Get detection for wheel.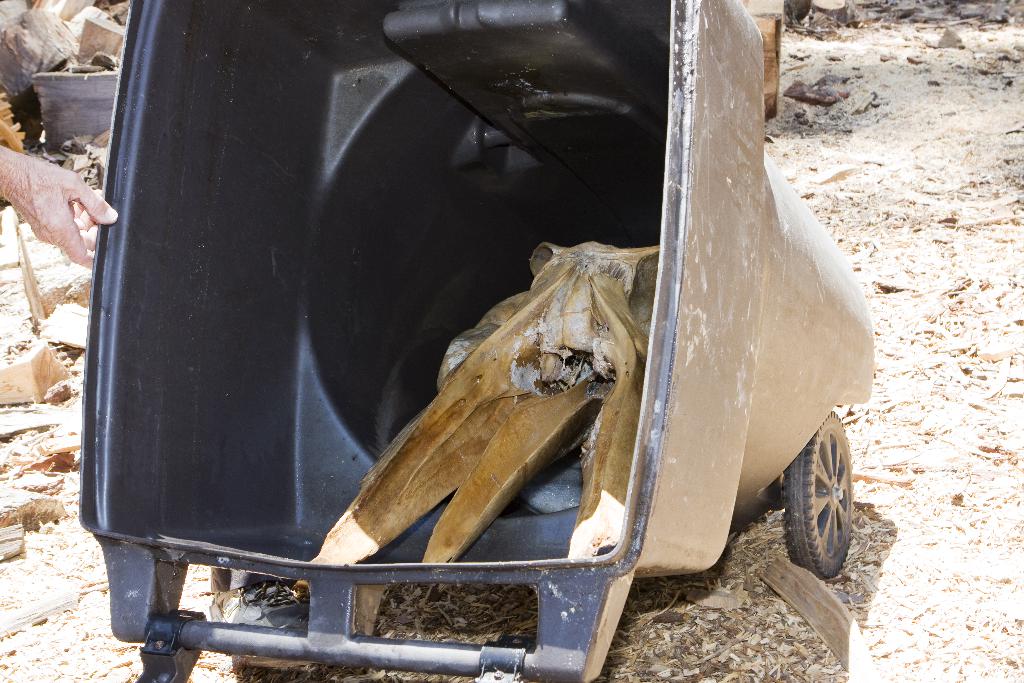
Detection: region(787, 427, 867, 576).
